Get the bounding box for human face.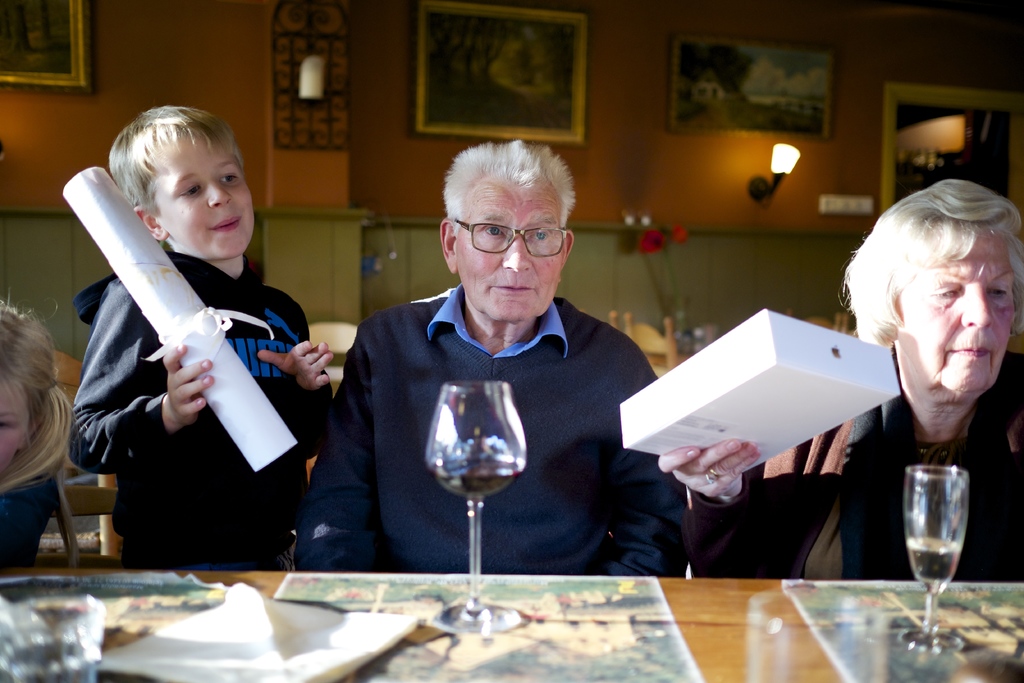
x1=154 y1=130 x2=256 y2=260.
